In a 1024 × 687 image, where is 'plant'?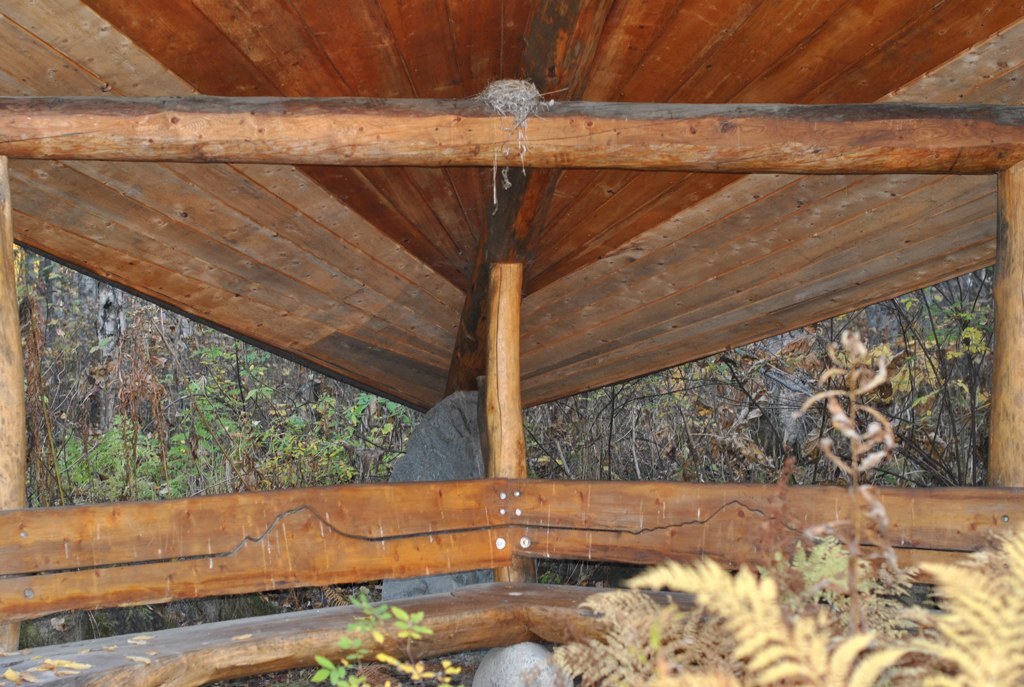
pyautogui.locateOnScreen(307, 652, 365, 686).
